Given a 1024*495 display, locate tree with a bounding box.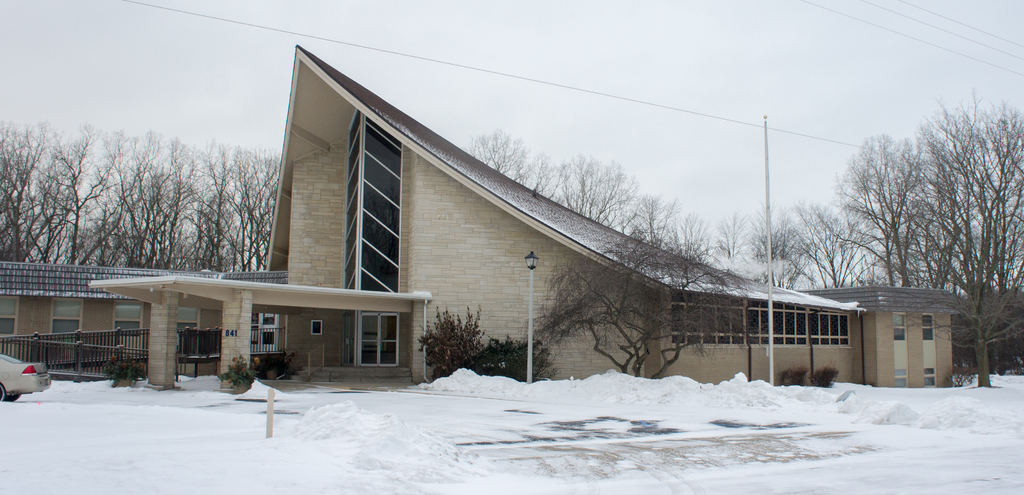
Located: 822,108,998,308.
